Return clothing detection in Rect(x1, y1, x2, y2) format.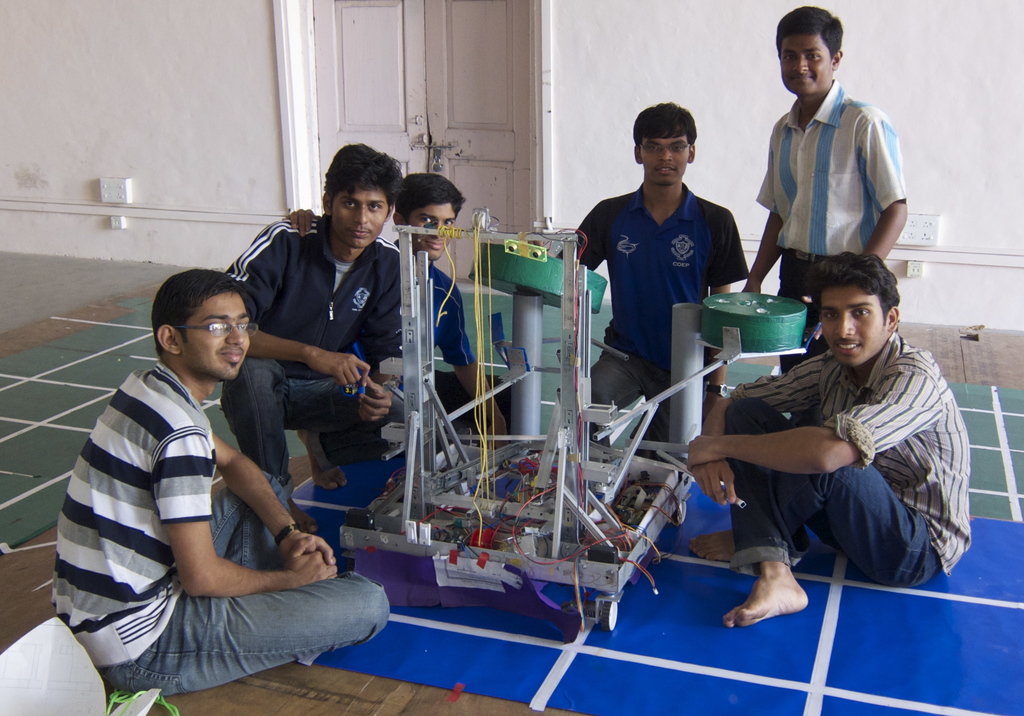
Rect(550, 172, 752, 463).
